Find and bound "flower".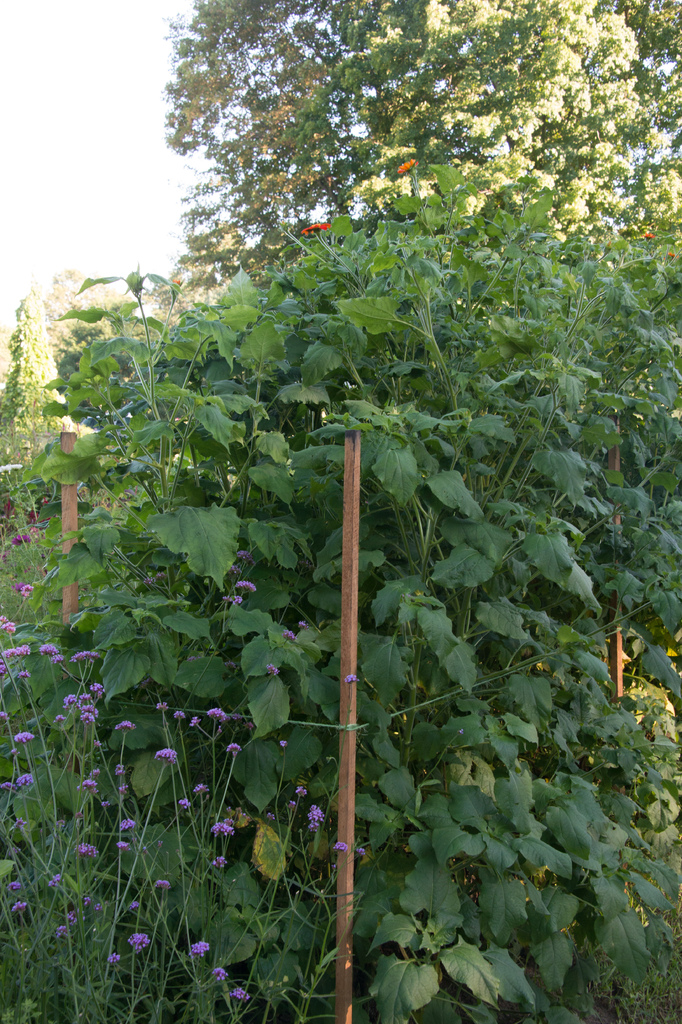
Bound: [left=15, top=586, right=32, bottom=599].
